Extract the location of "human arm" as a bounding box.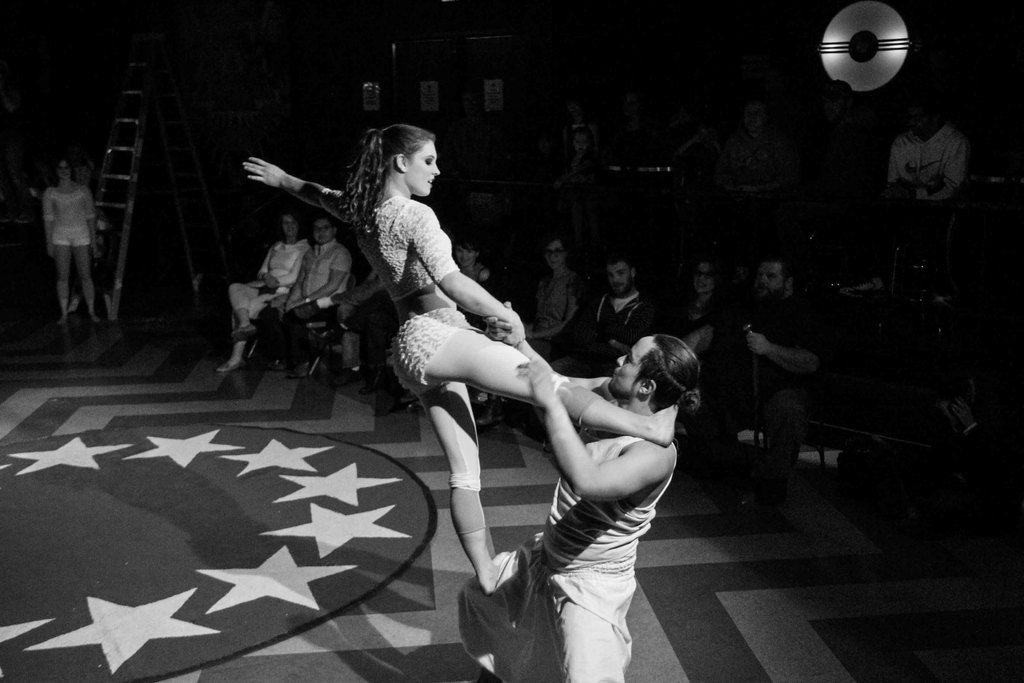
l=744, t=303, r=818, b=370.
